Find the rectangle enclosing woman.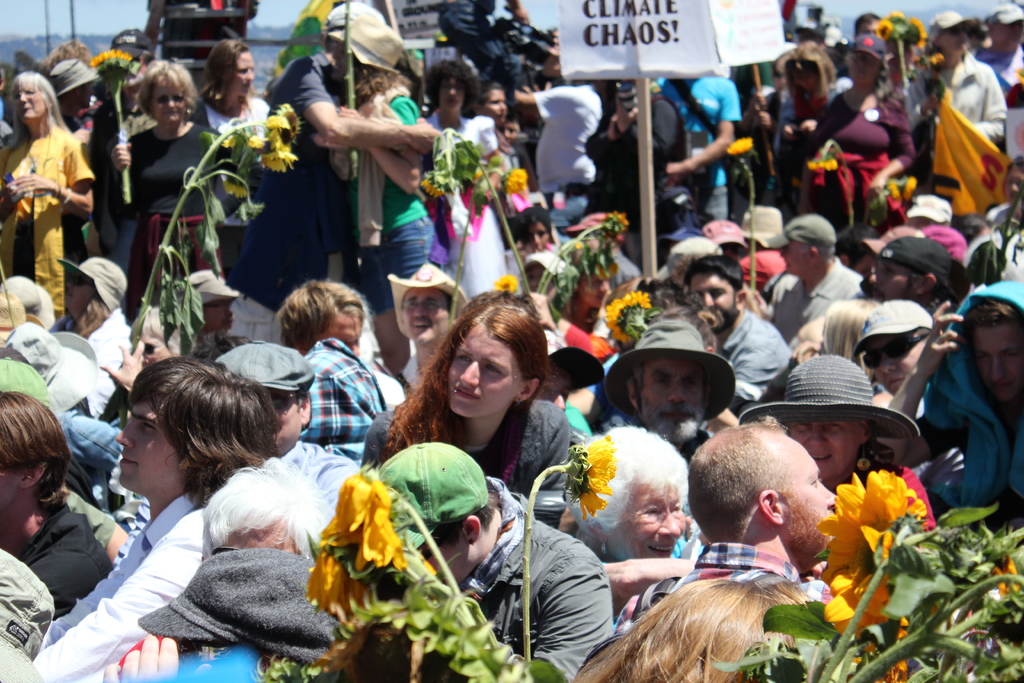
(x1=350, y1=279, x2=579, y2=520).
